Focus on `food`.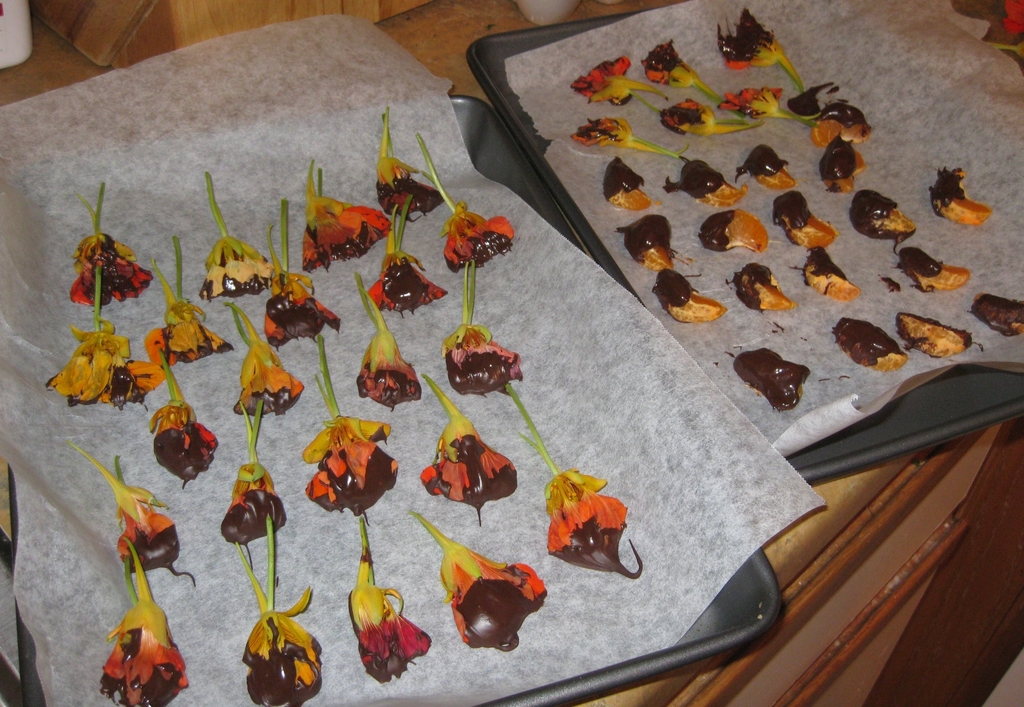
Focused at [x1=349, y1=589, x2=425, y2=687].
